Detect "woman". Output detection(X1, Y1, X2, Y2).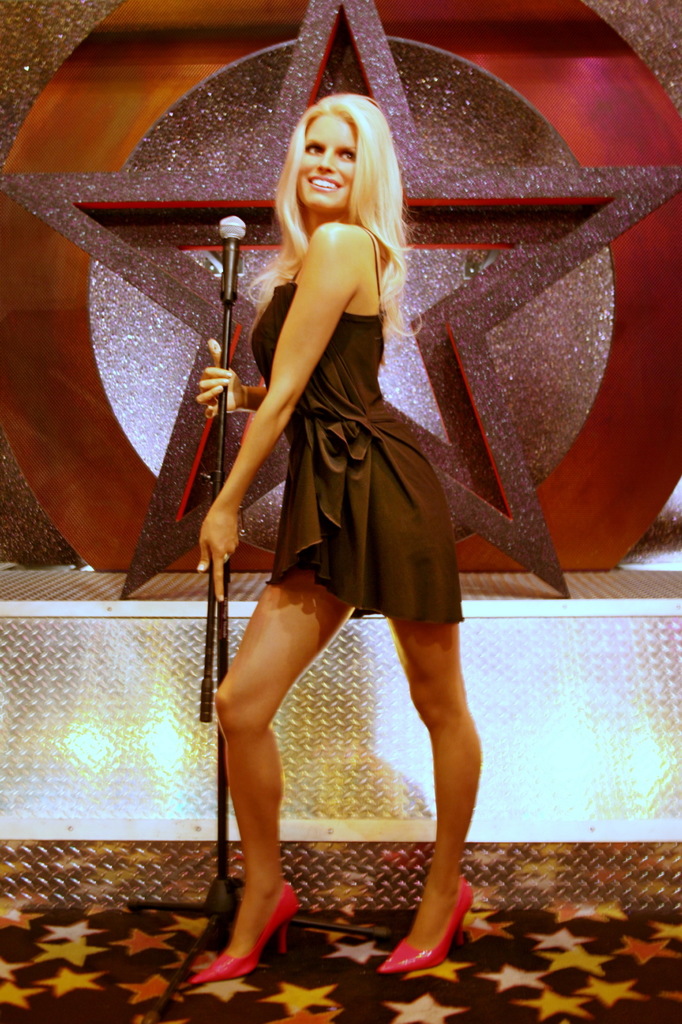
detection(162, 118, 512, 952).
